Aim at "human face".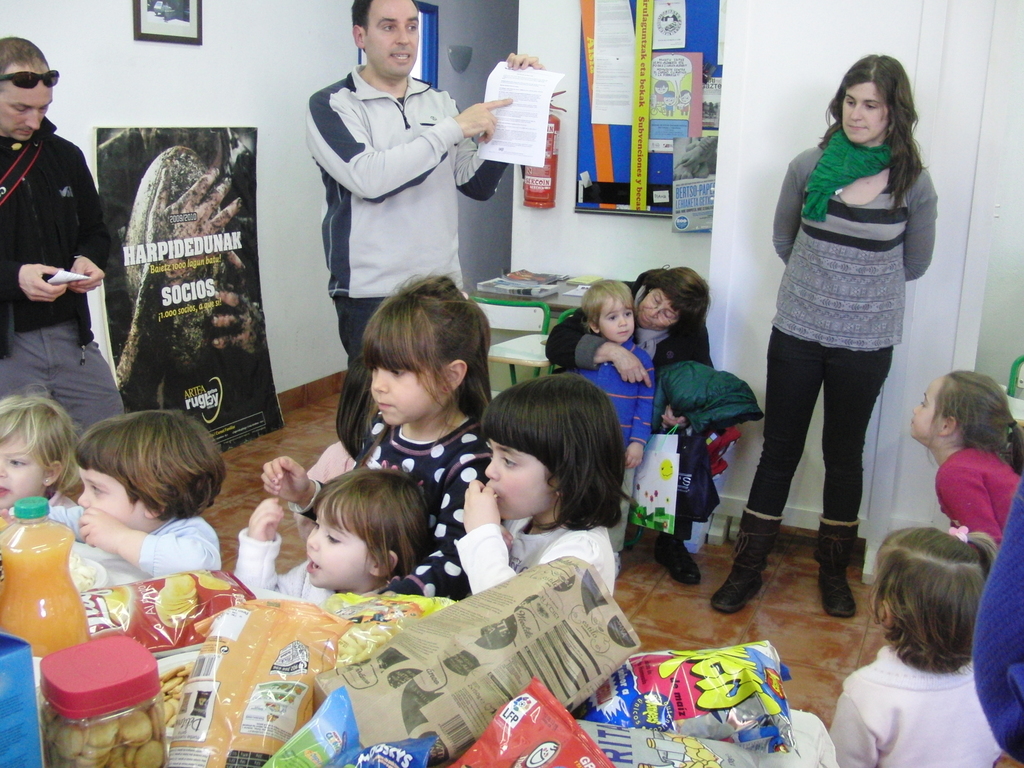
Aimed at [left=838, top=88, right=886, bottom=147].
